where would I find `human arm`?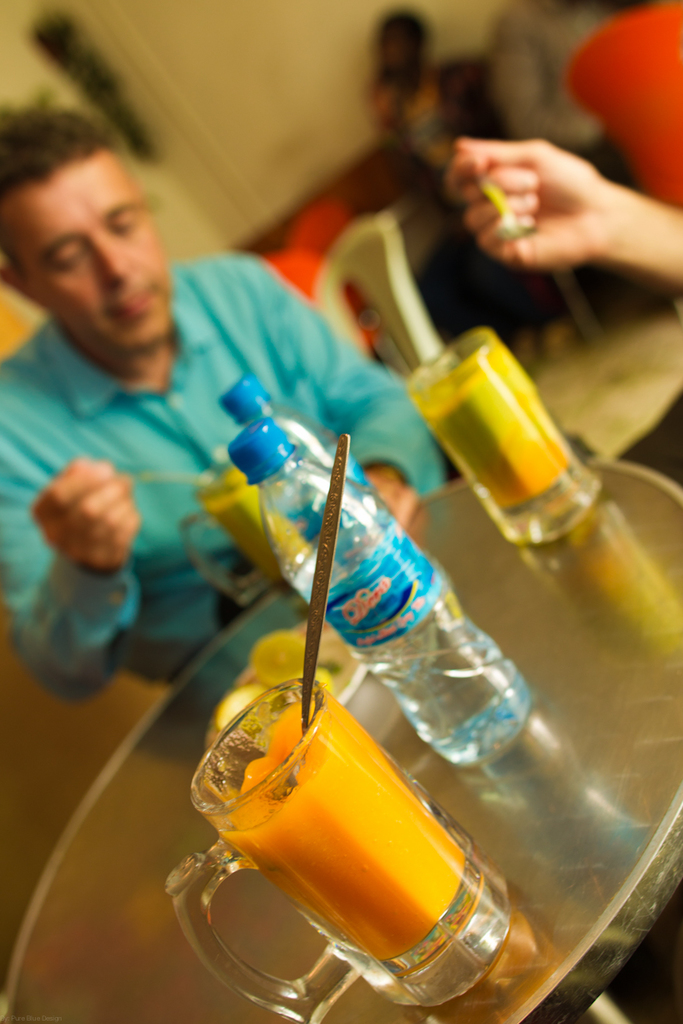
At bbox=[435, 135, 681, 302].
